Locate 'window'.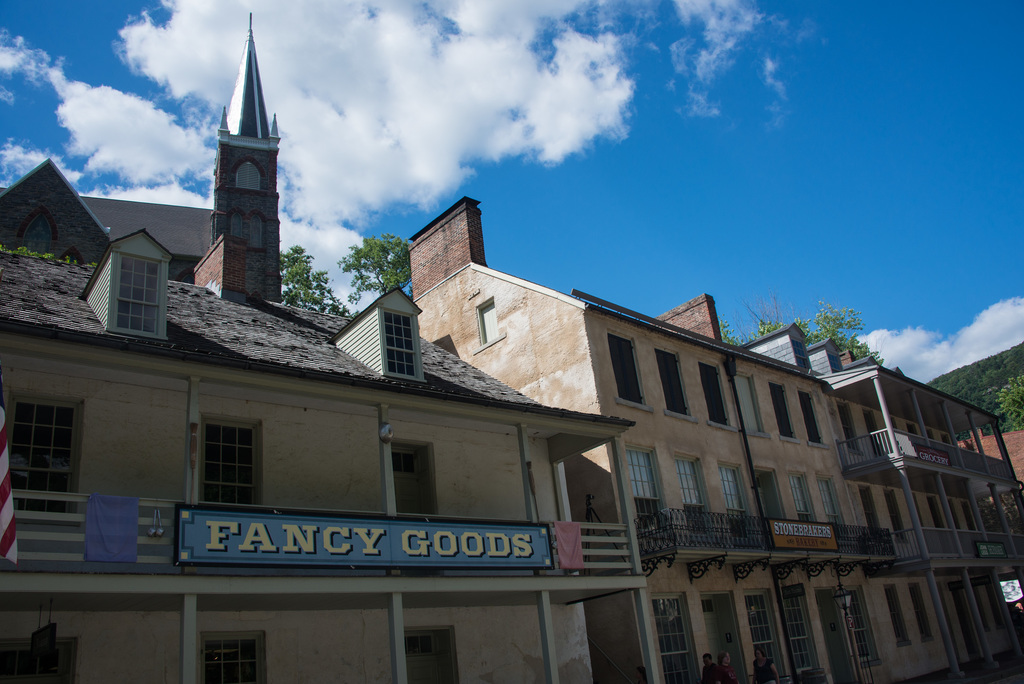
Bounding box: detection(881, 582, 913, 644).
